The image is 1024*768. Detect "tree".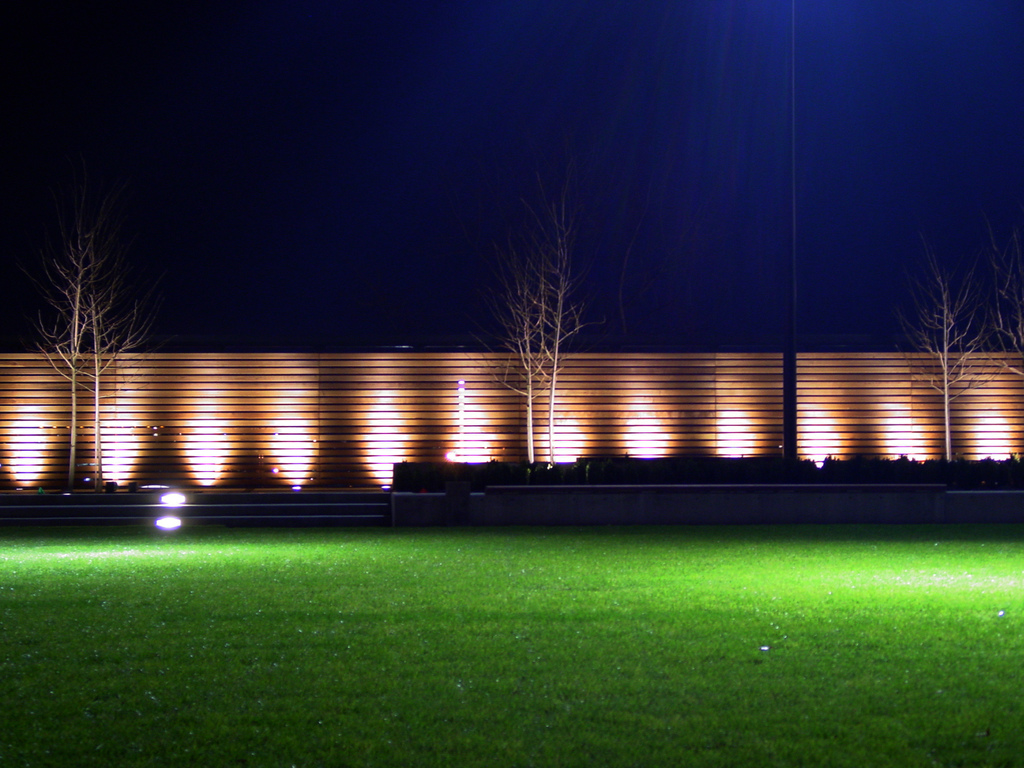
Detection: (506,186,600,483).
